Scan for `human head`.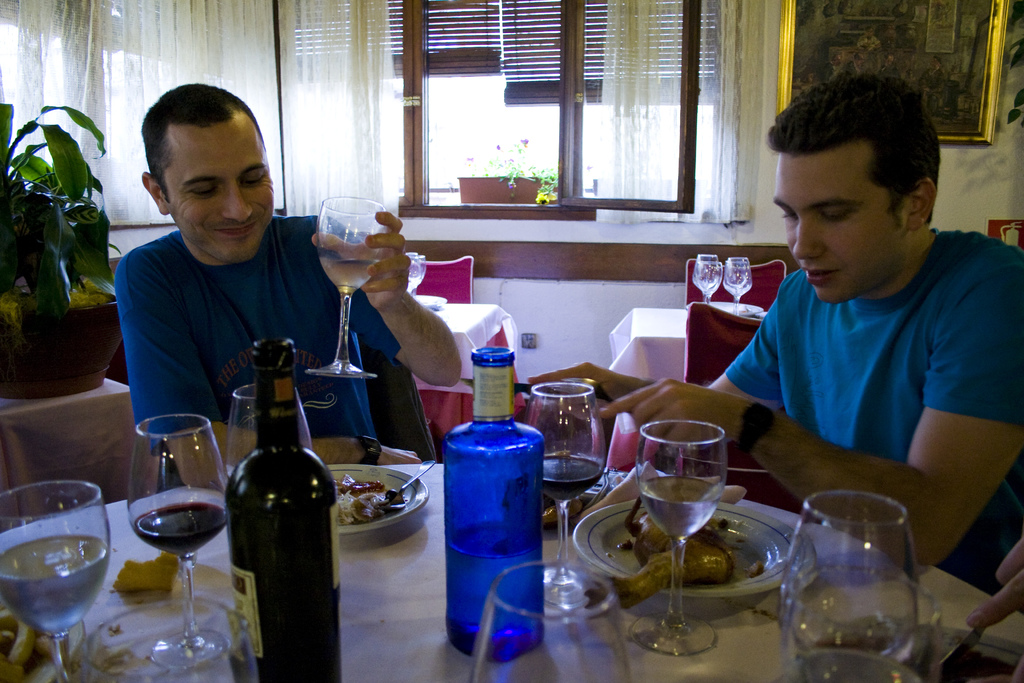
Scan result: (771,74,948,304).
